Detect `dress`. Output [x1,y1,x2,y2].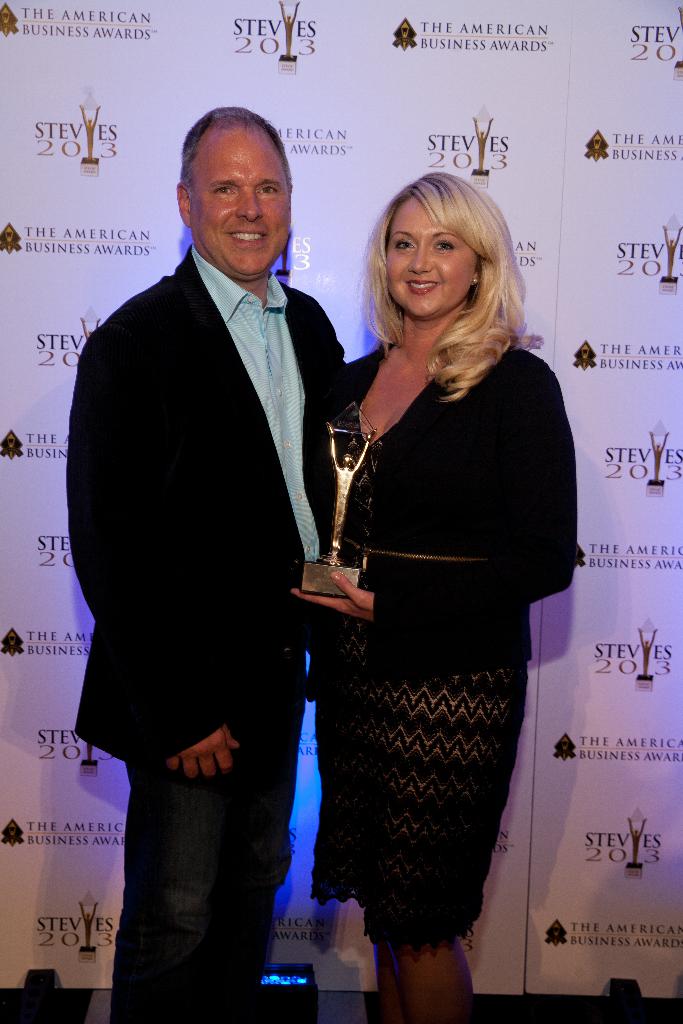
[313,397,528,952].
